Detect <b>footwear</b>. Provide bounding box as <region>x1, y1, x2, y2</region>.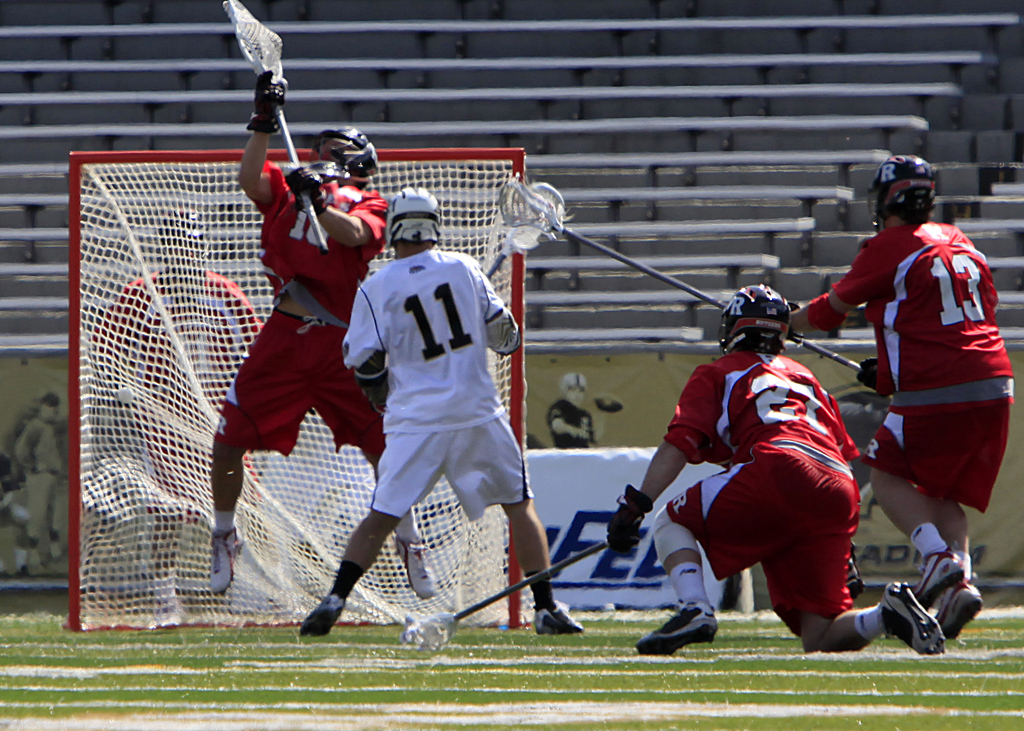
<region>148, 599, 181, 633</region>.
